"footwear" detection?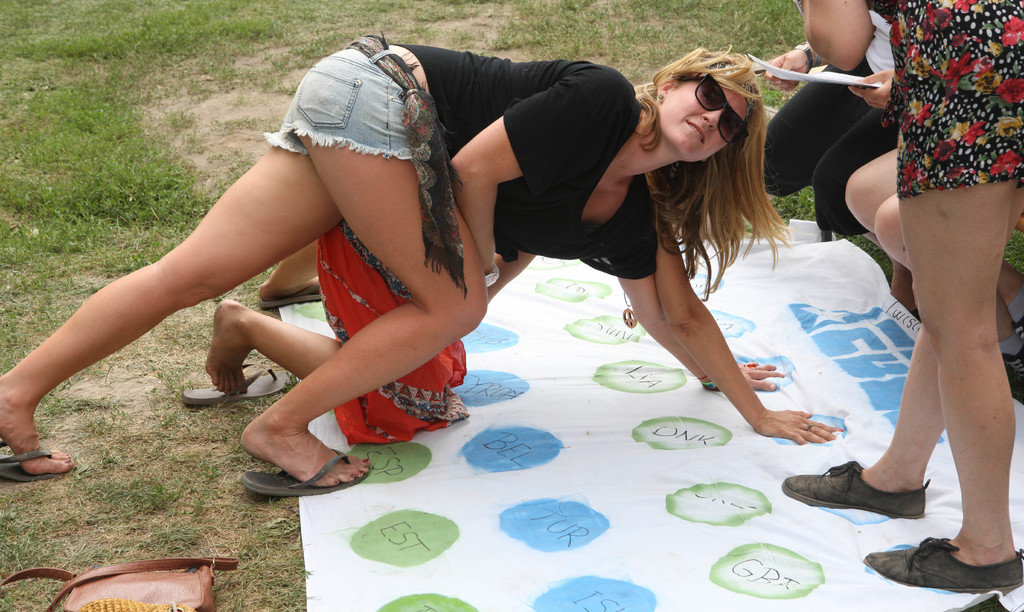
box(870, 536, 1023, 589)
